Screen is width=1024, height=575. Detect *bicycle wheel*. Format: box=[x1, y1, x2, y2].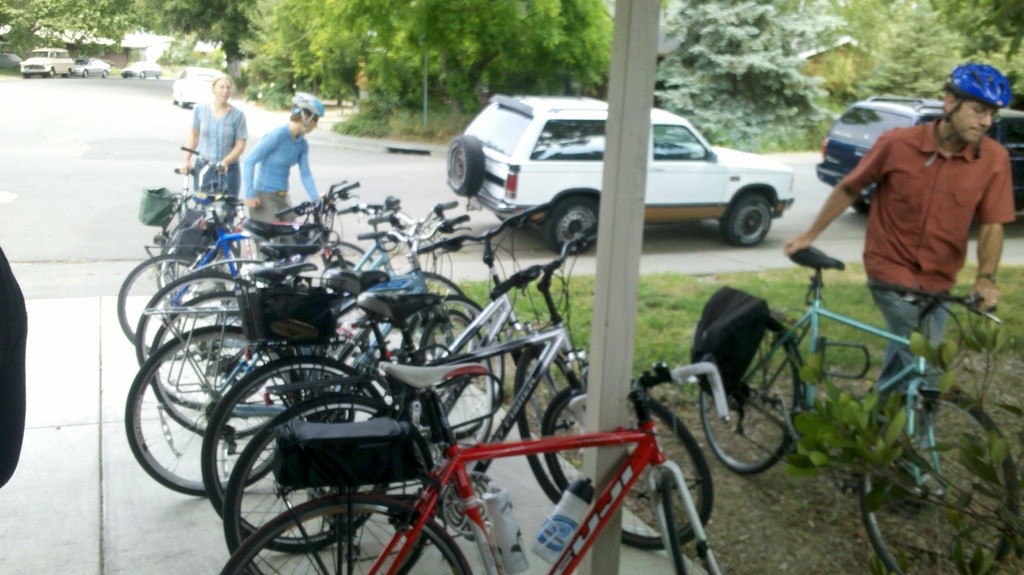
box=[701, 311, 796, 472].
